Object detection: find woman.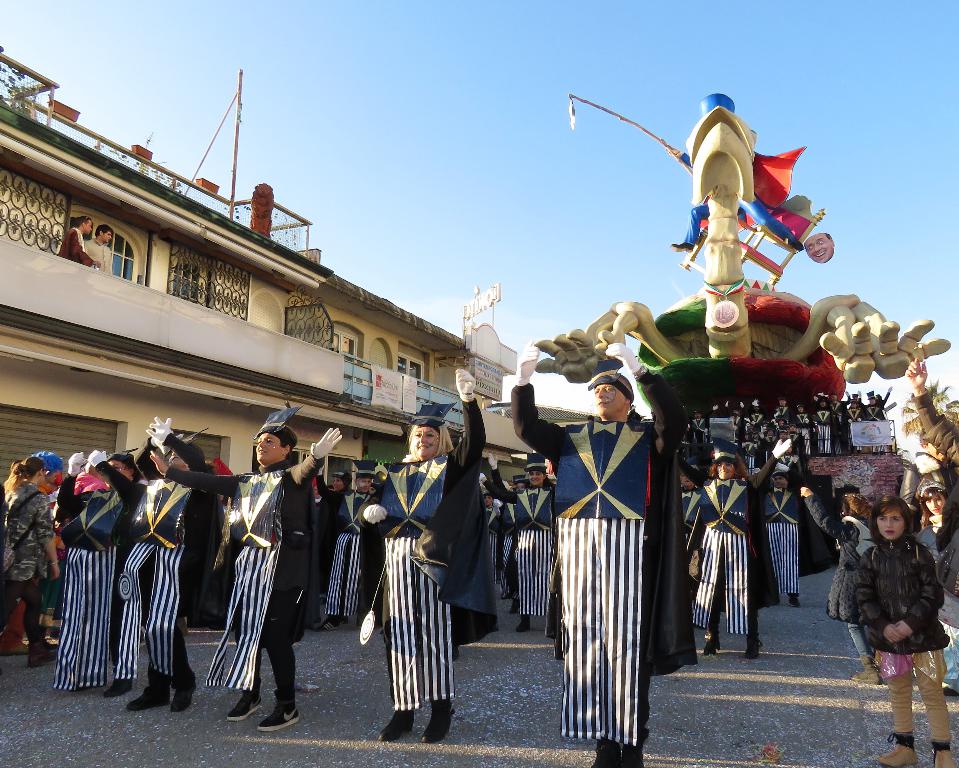
(680, 441, 794, 657).
